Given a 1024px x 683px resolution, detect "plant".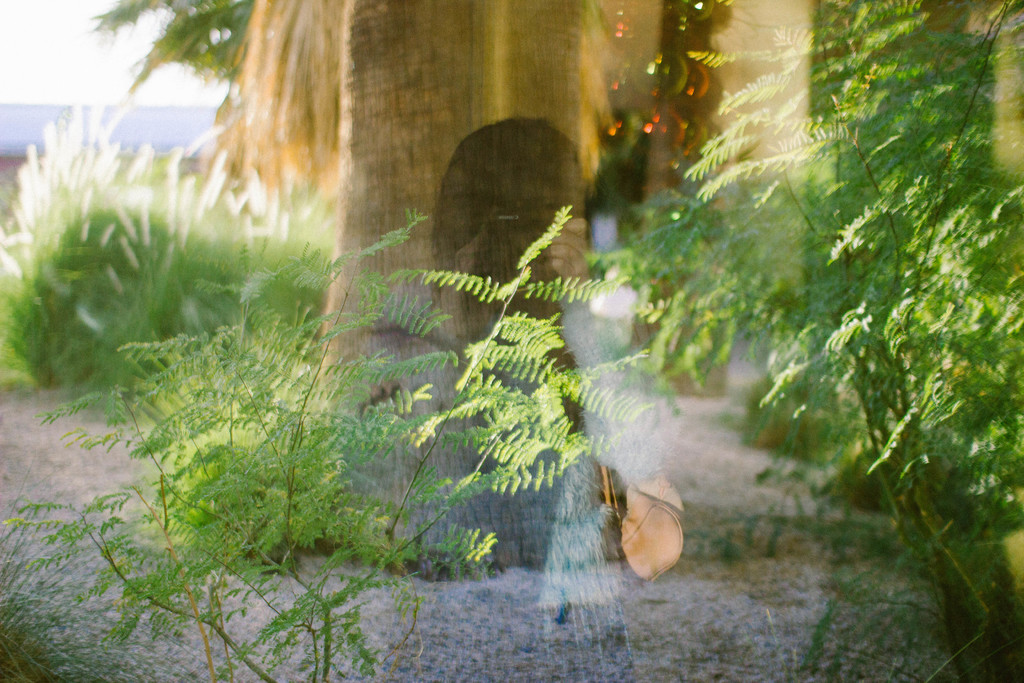
select_region(0, 197, 671, 682).
